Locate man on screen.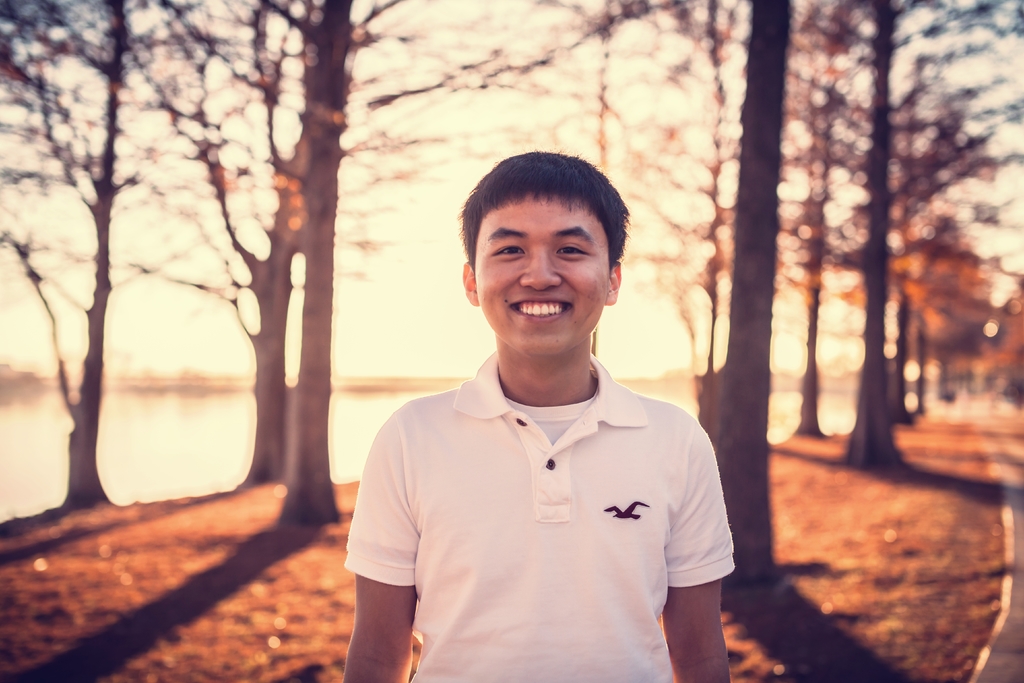
On screen at box=[334, 144, 733, 682].
